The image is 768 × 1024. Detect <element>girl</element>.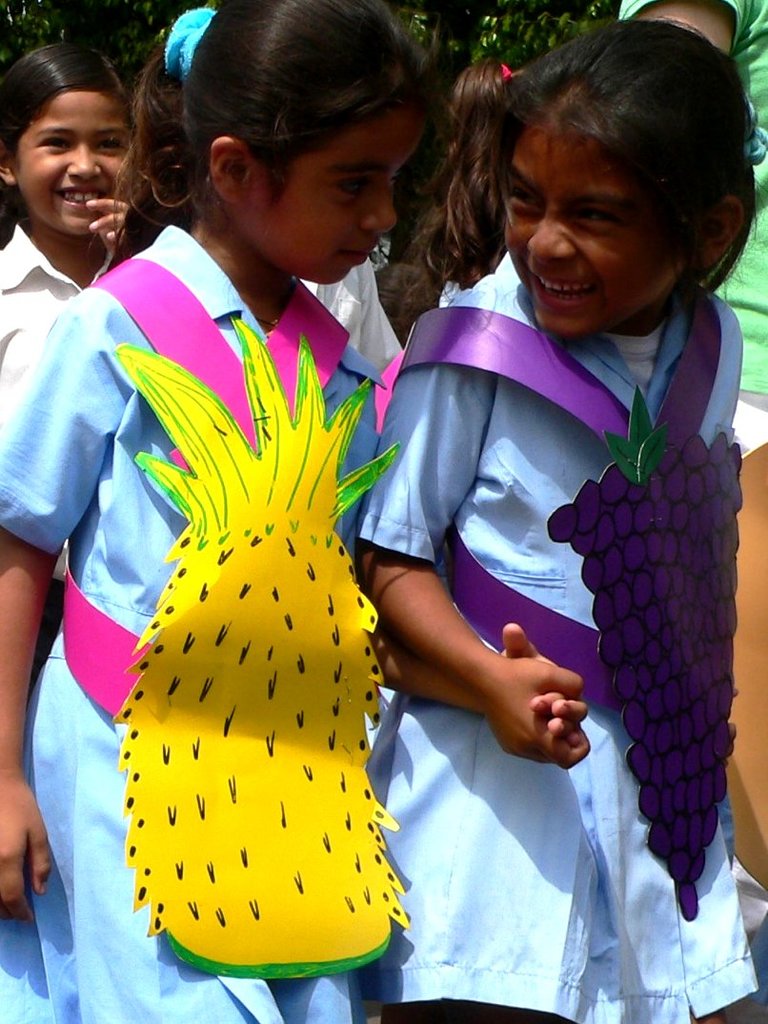
Detection: detection(0, 47, 149, 673).
